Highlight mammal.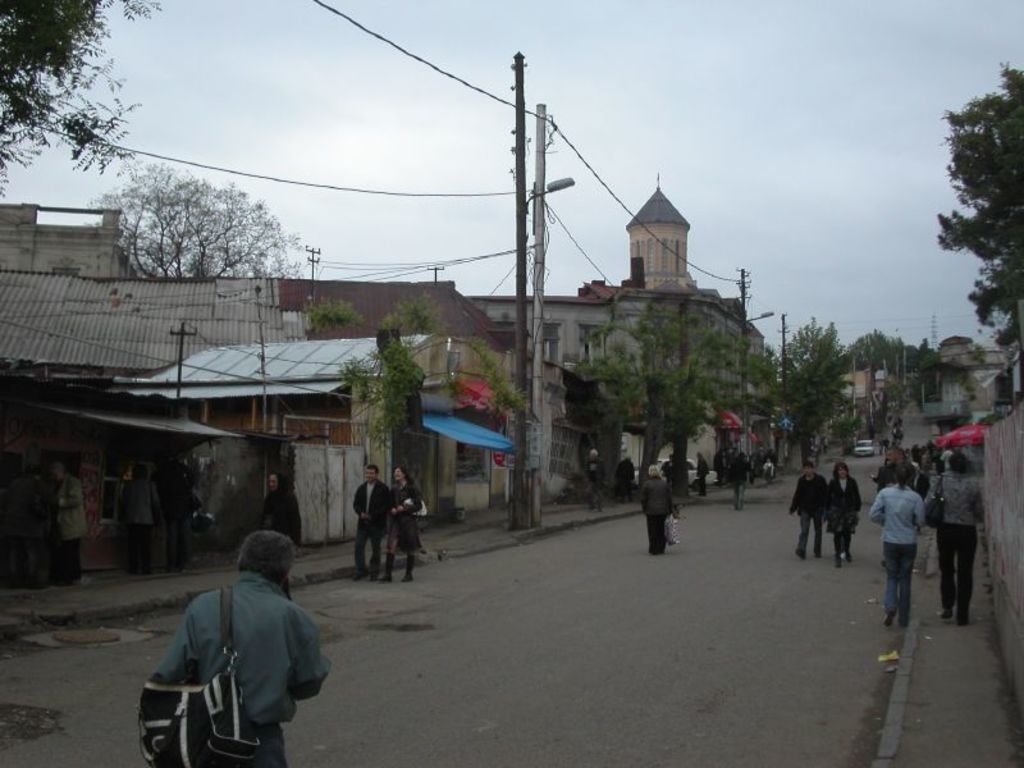
Highlighted region: <region>114, 556, 323, 764</region>.
